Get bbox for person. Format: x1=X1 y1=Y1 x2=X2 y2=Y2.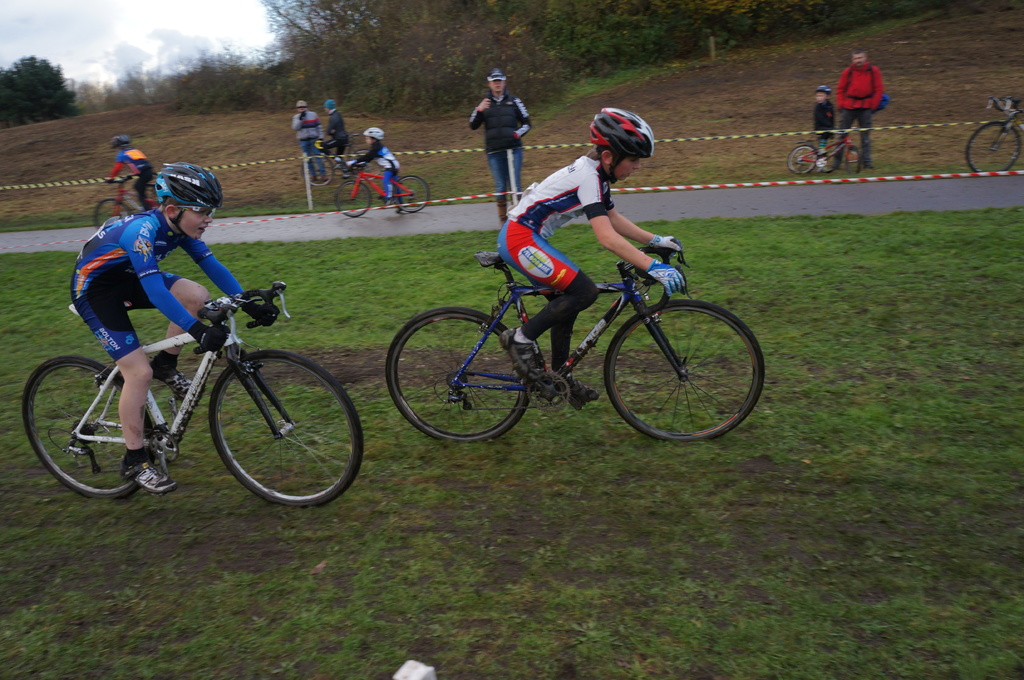
x1=463 y1=61 x2=550 y2=238.
